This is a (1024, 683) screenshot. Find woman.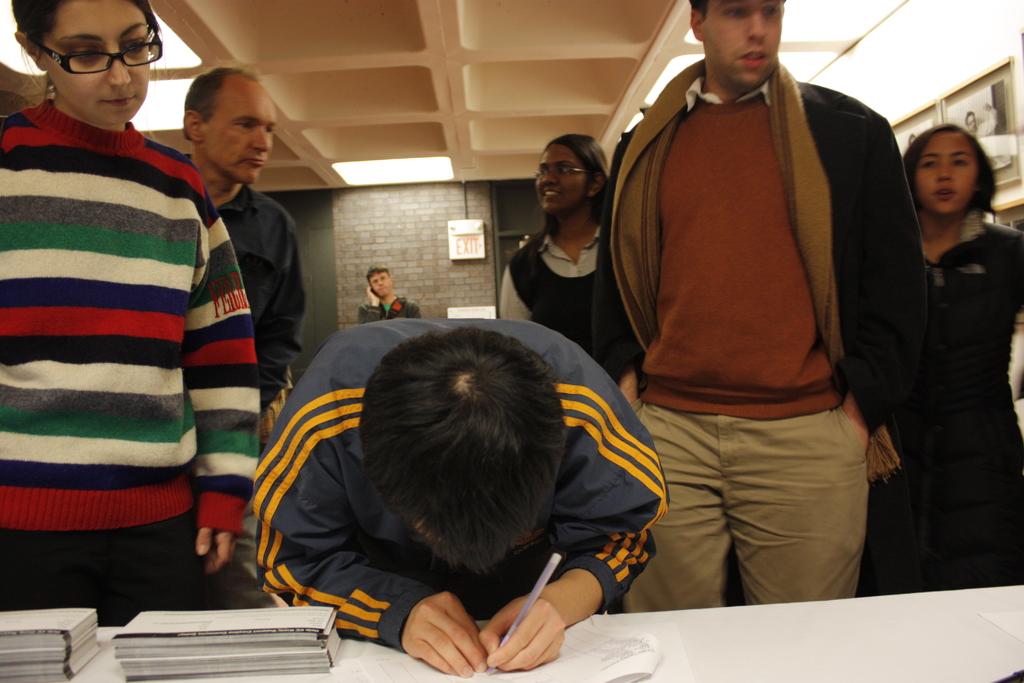
Bounding box: bbox(0, 0, 255, 627).
